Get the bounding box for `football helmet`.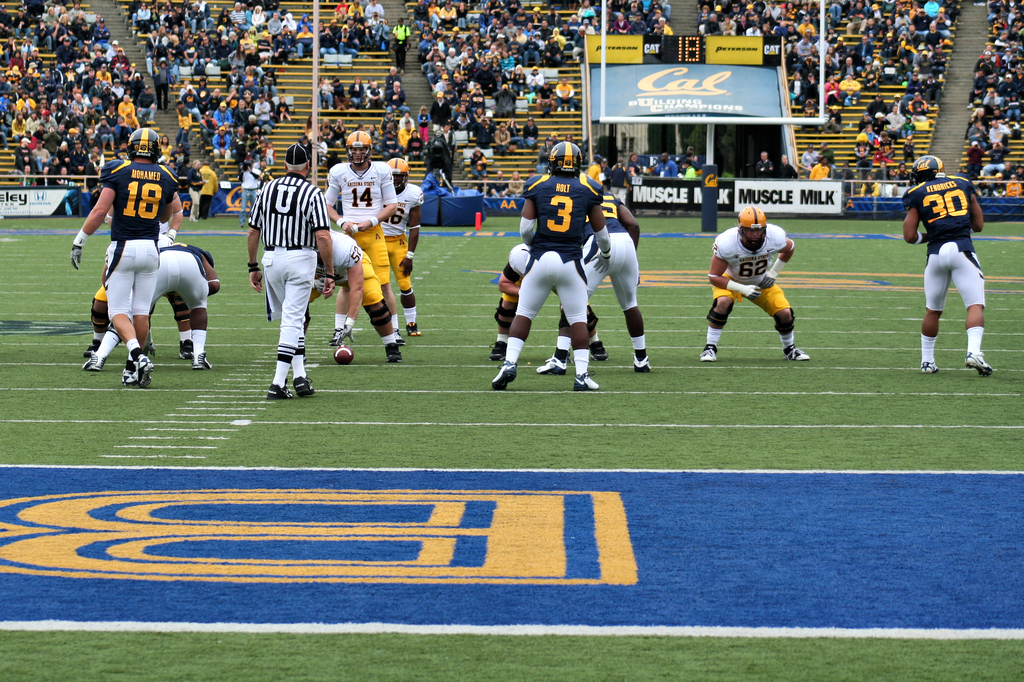
(131,125,157,163).
